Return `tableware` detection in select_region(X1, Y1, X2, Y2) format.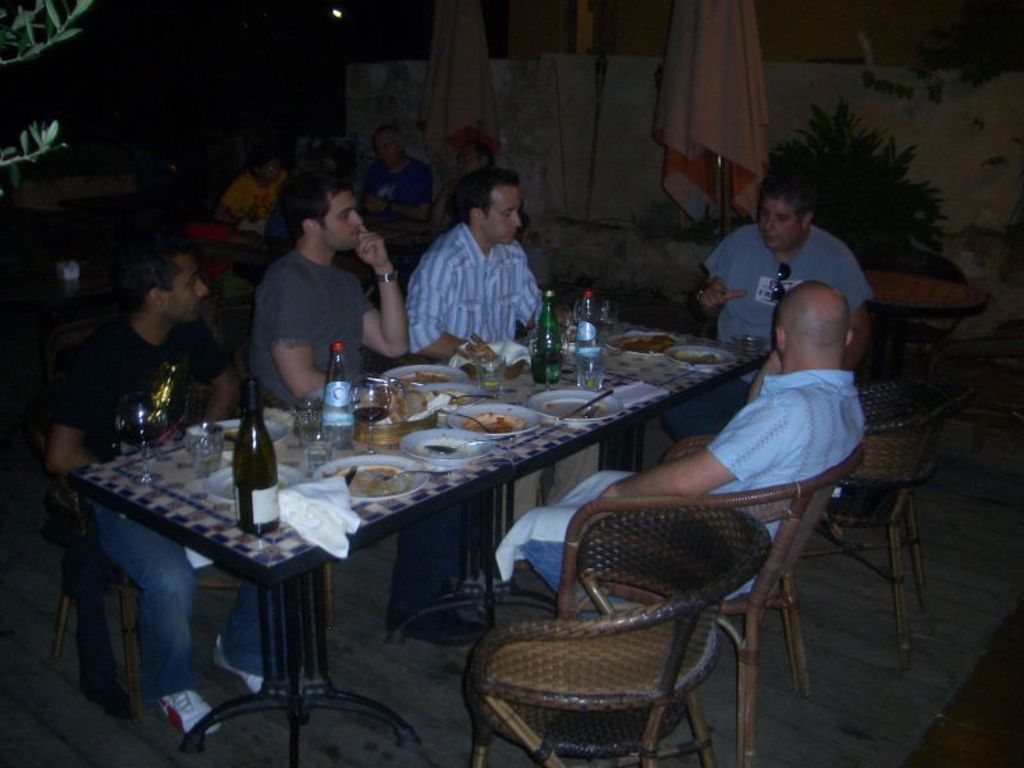
select_region(599, 330, 684, 360).
